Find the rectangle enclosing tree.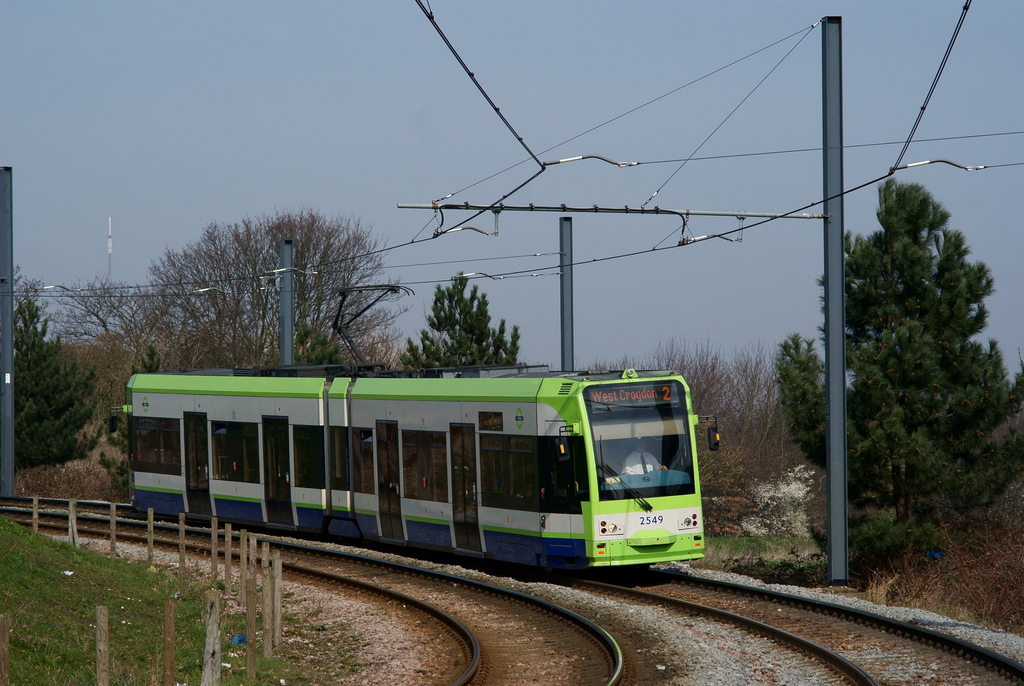
pyautogui.locateOnScreen(774, 179, 1023, 580).
